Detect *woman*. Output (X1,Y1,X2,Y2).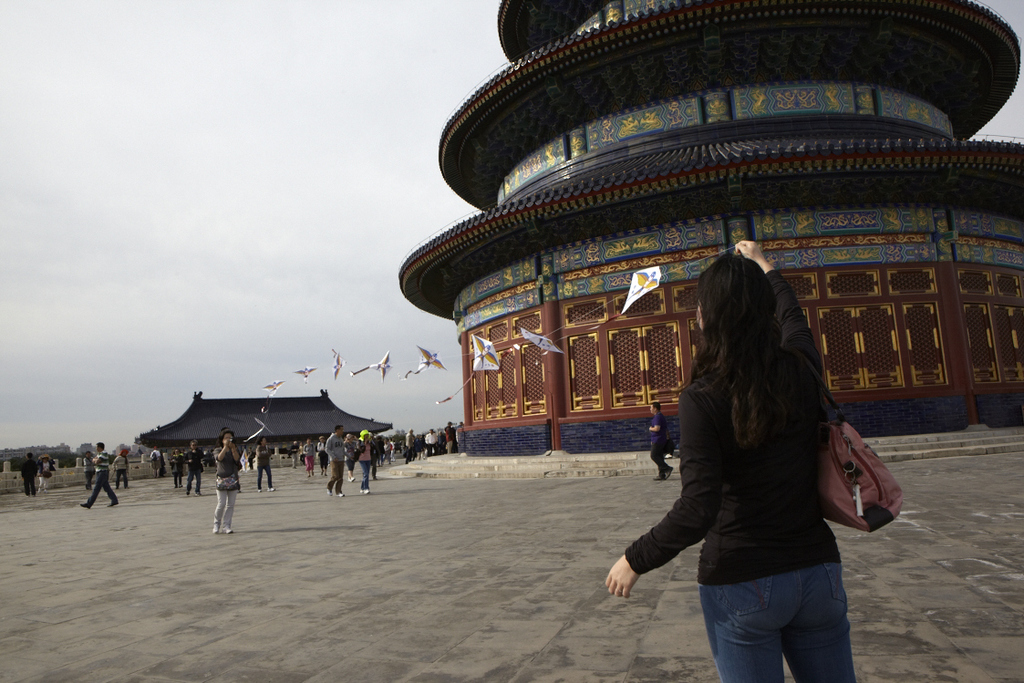
(212,429,241,534).
